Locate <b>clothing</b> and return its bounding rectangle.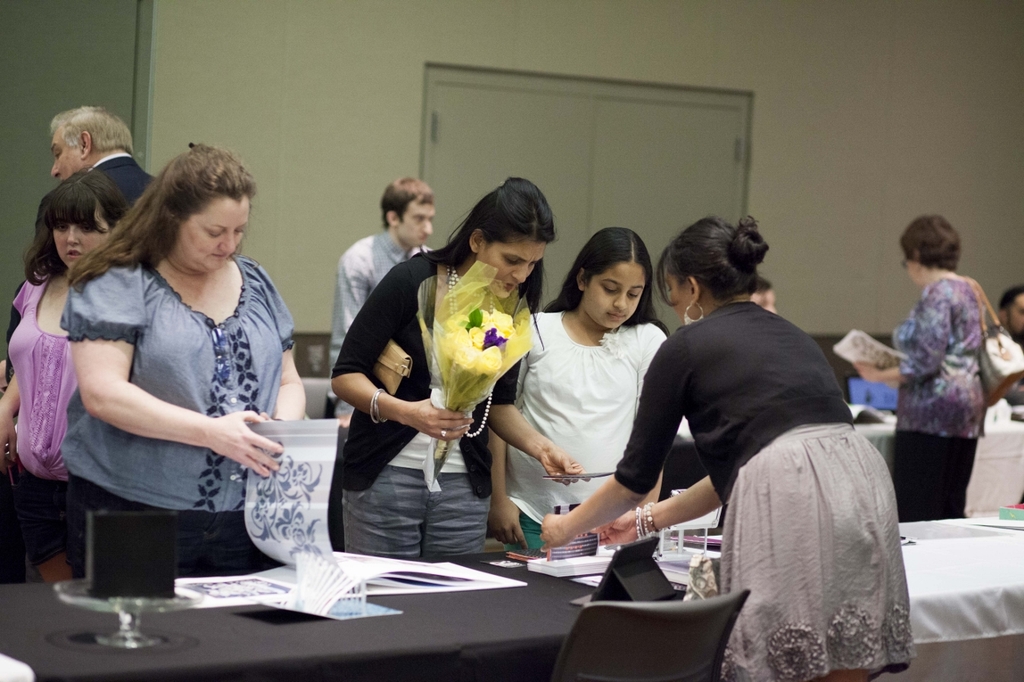
(left=2, top=150, right=155, bottom=379).
